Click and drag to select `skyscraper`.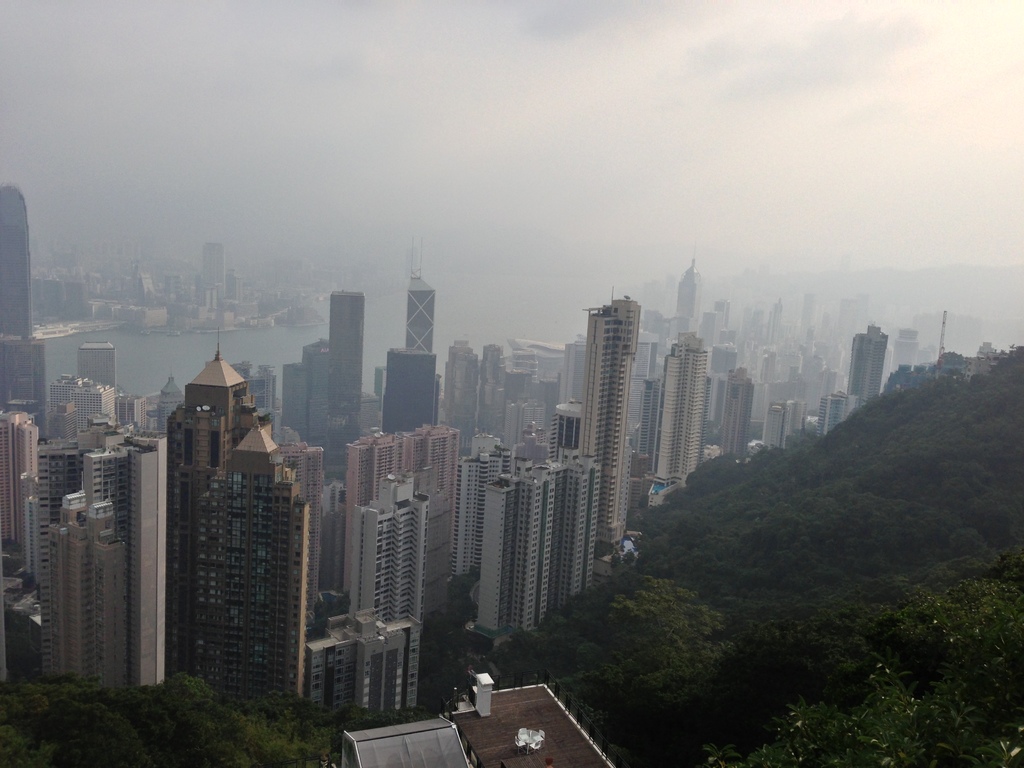
Selection: 837 326 892 409.
